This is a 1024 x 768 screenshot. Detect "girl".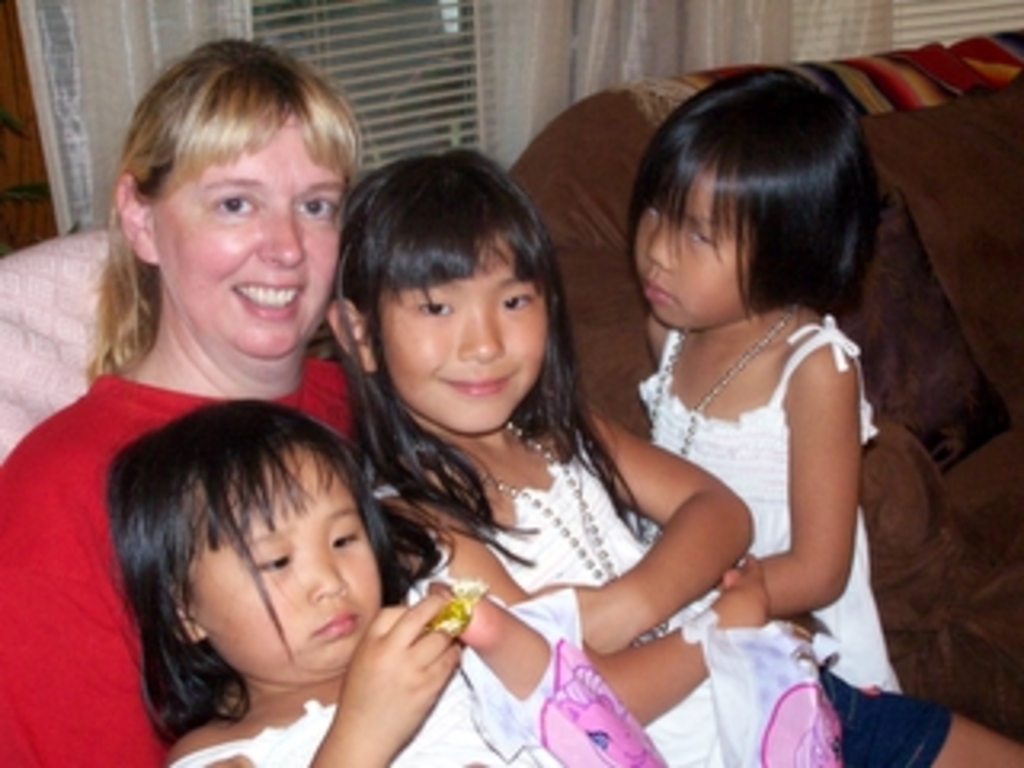
bbox=[323, 150, 1021, 765].
